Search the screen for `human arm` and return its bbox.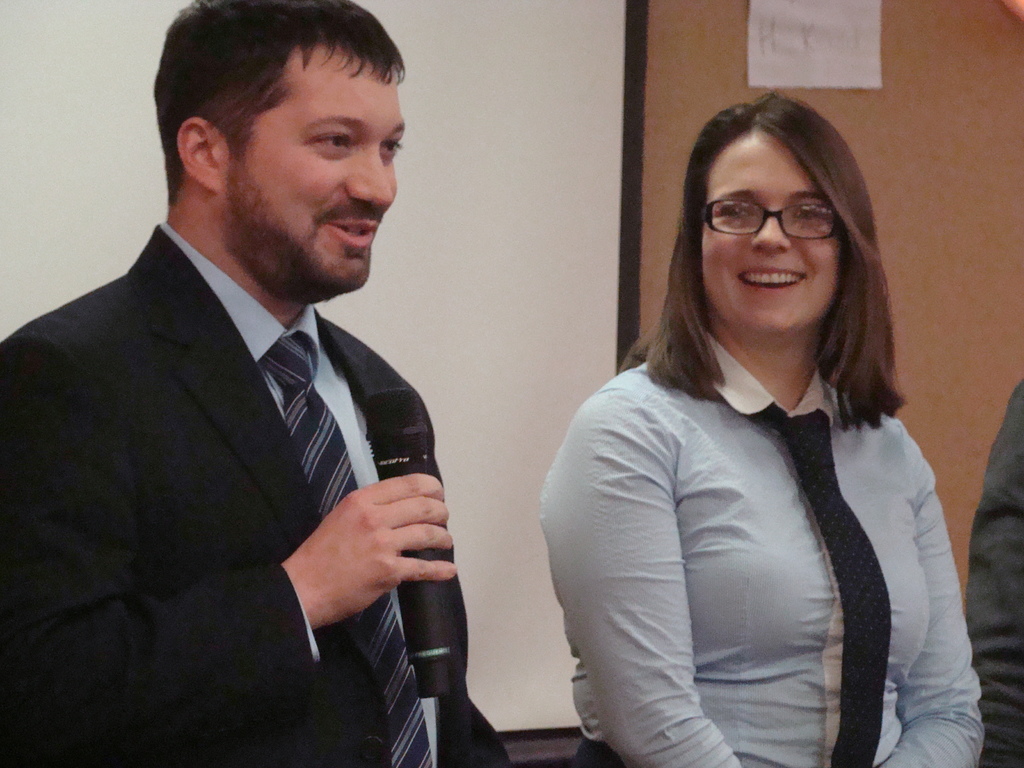
Found: [x1=964, y1=373, x2=1023, y2=767].
